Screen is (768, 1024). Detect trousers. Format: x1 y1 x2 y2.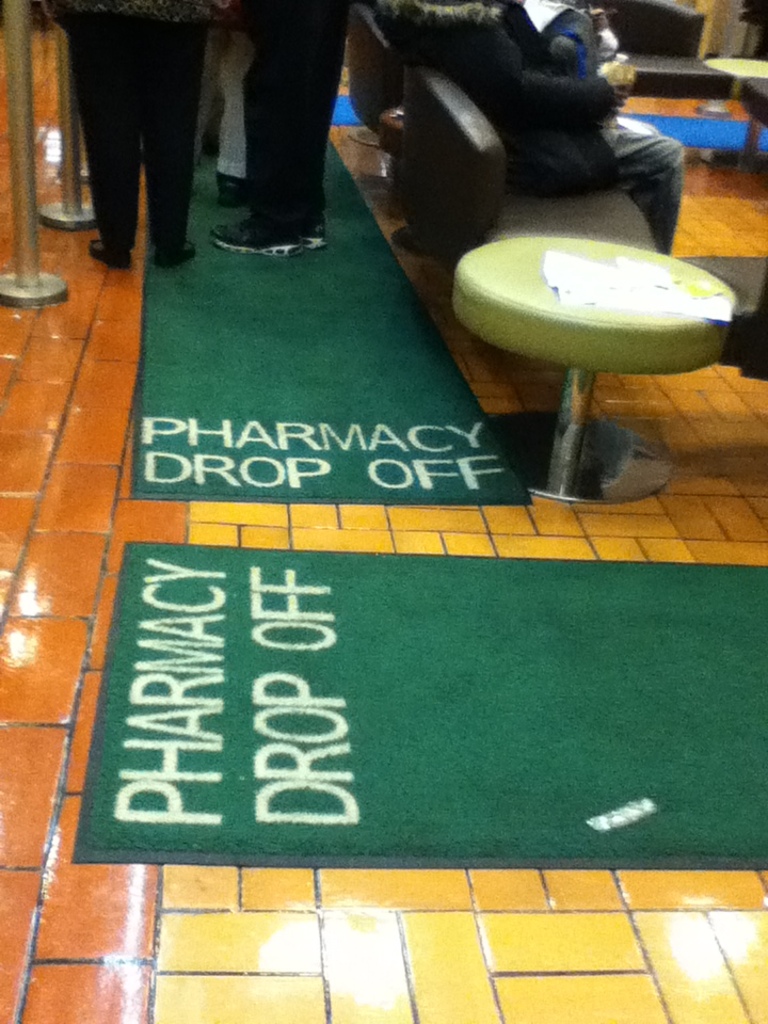
57 3 211 249.
